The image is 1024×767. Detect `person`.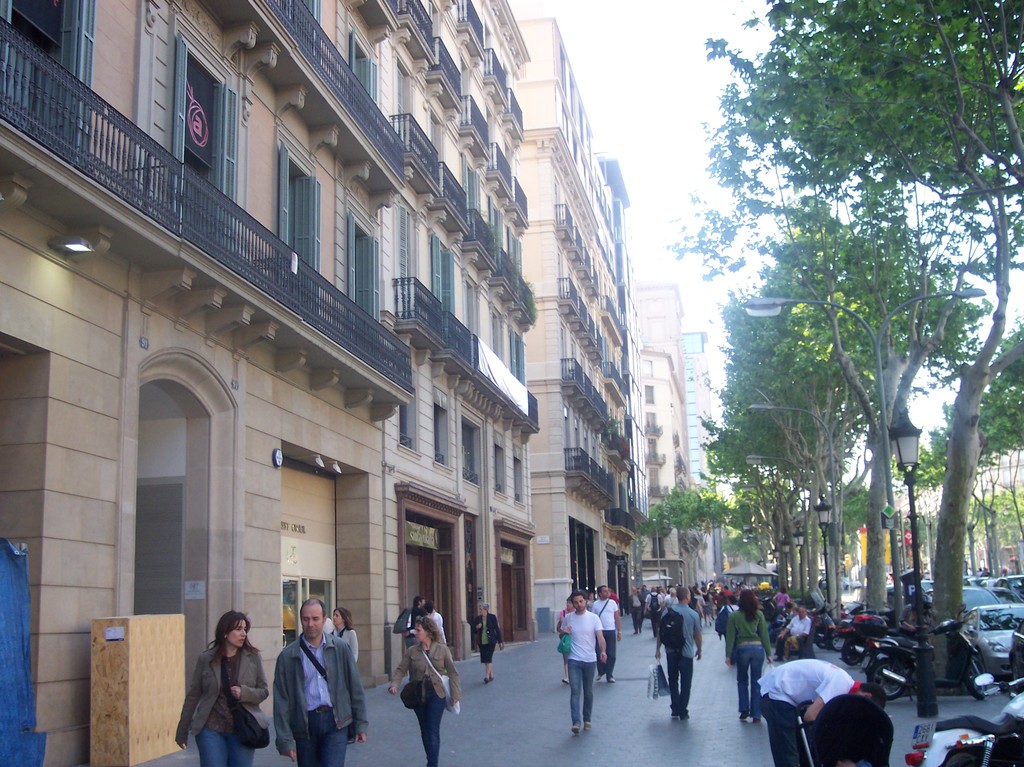
Detection: 579,590,595,631.
